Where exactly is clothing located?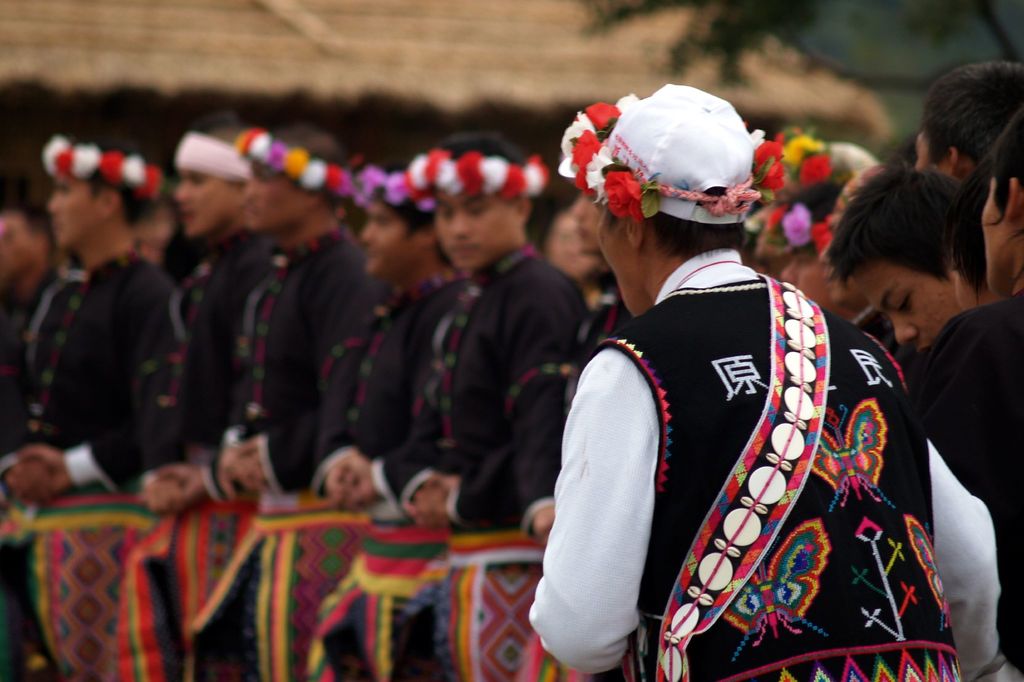
Its bounding box is 0,259,181,495.
